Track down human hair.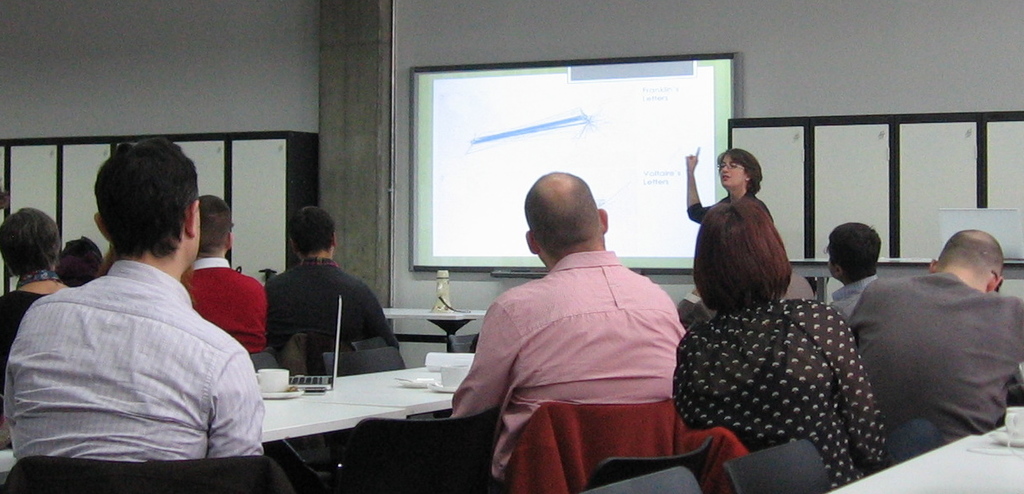
Tracked to bbox=[59, 234, 101, 289].
